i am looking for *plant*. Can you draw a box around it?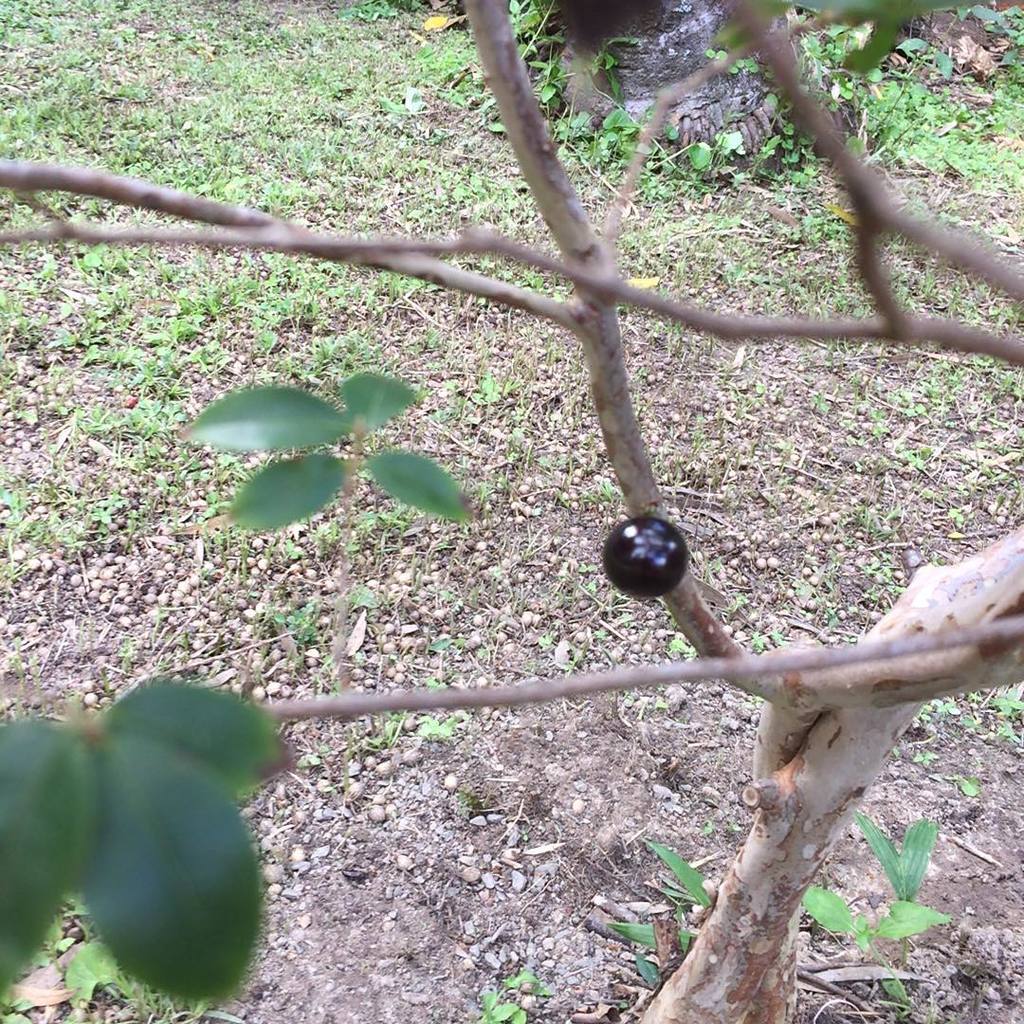
Sure, the bounding box is Rect(262, 591, 320, 649).
